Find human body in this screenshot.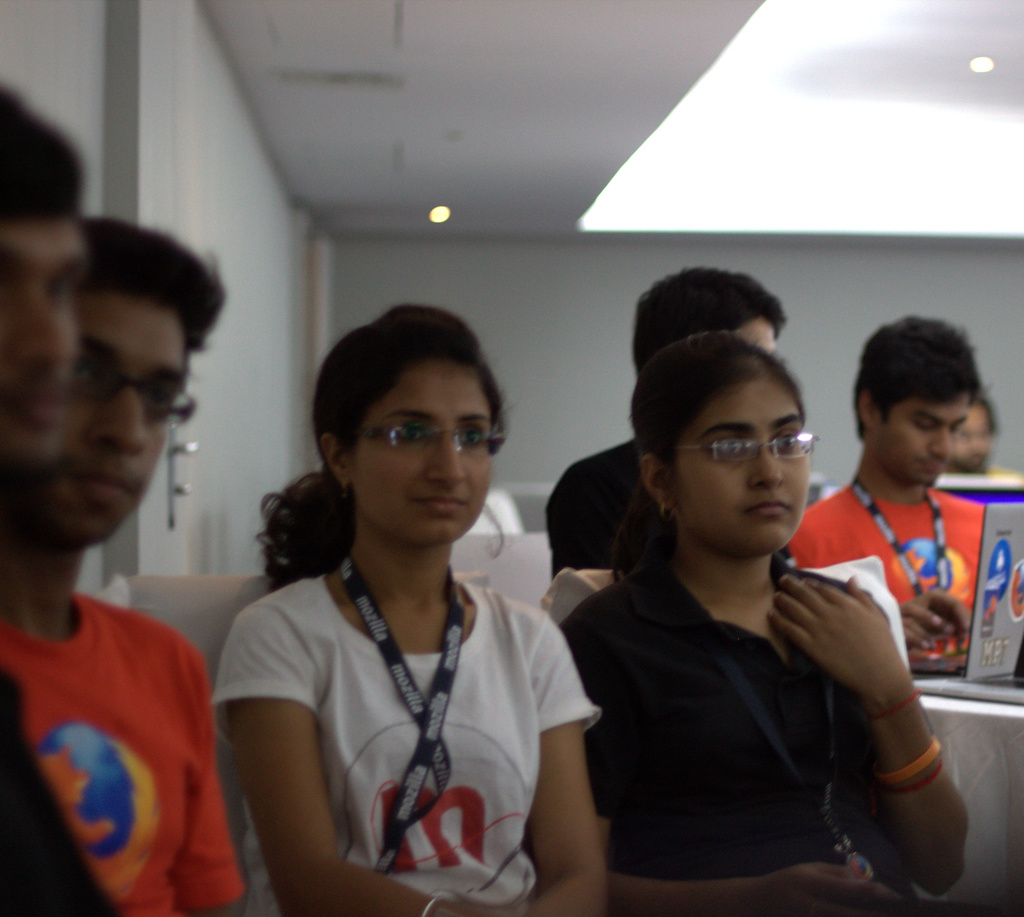
The bounding box for human body is select_region(575, 334, 962, 916).
